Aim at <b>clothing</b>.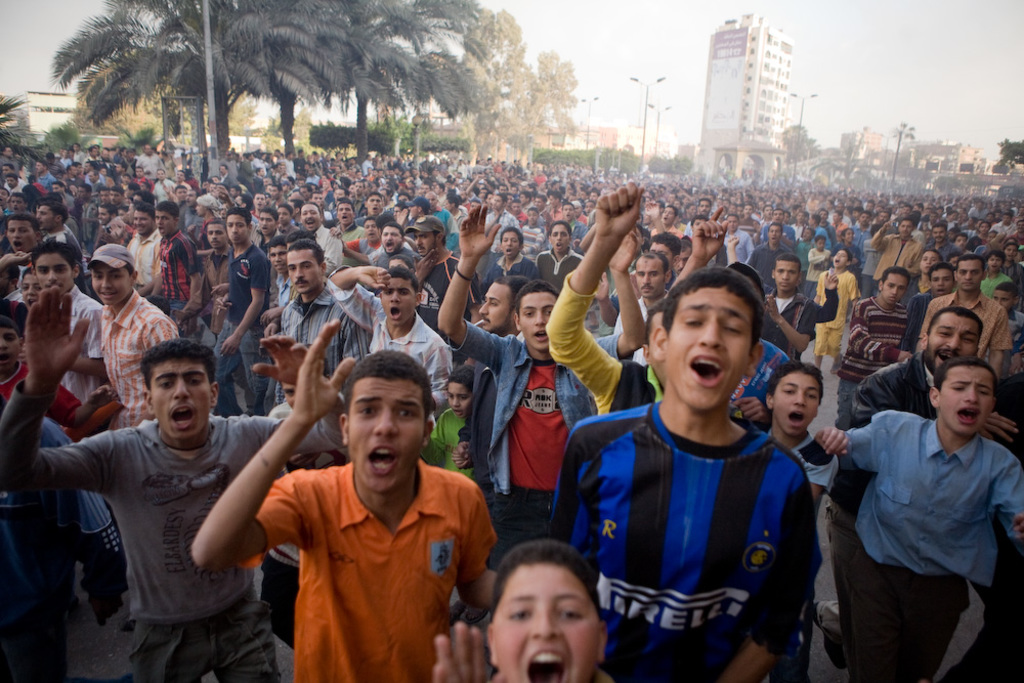
Aimed at box=[483, 249, 541, 288].
